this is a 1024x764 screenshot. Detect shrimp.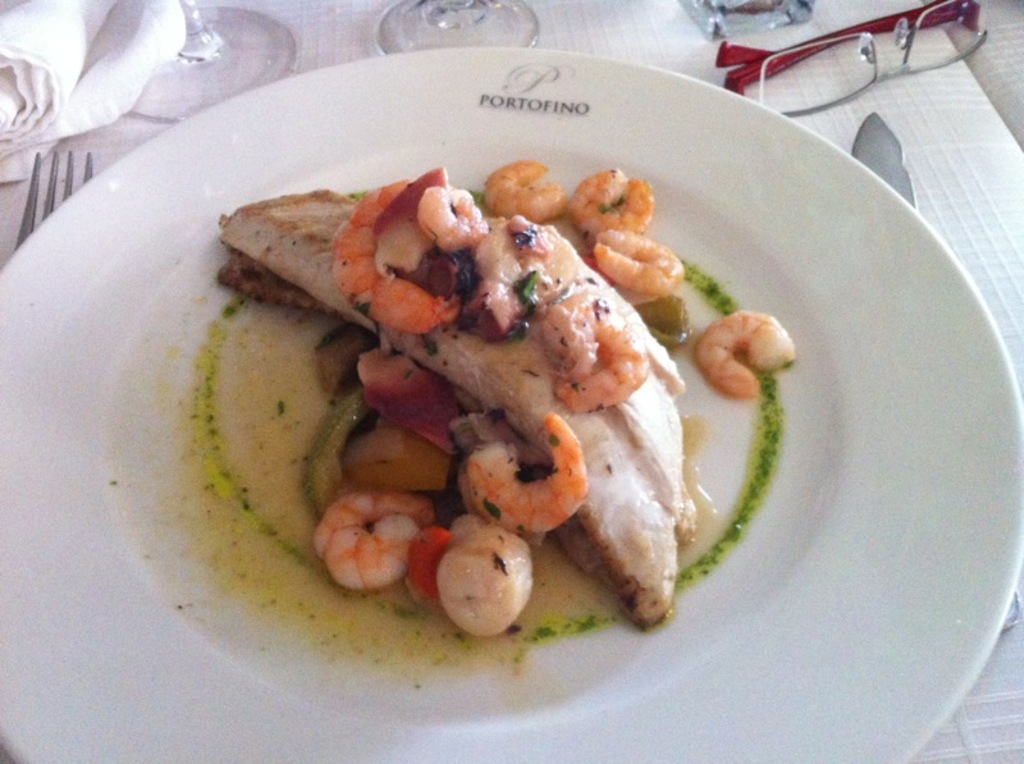
{"x1": 545, "y1": 290, "x2": 653, "y2": 417}.
